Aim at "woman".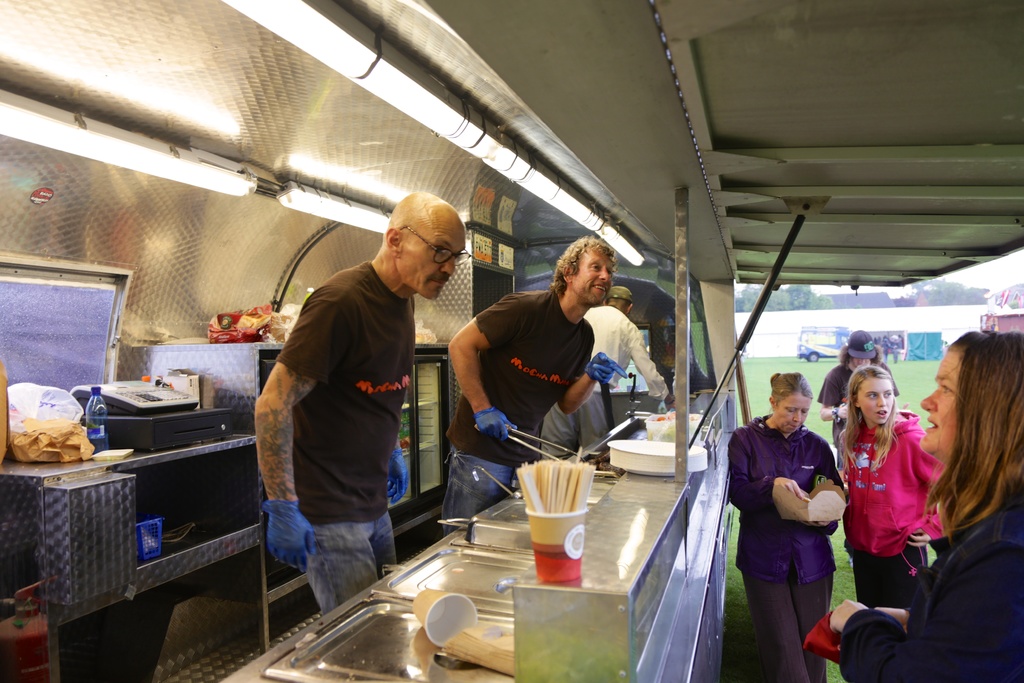
Aimed at 819/332/892/459.
